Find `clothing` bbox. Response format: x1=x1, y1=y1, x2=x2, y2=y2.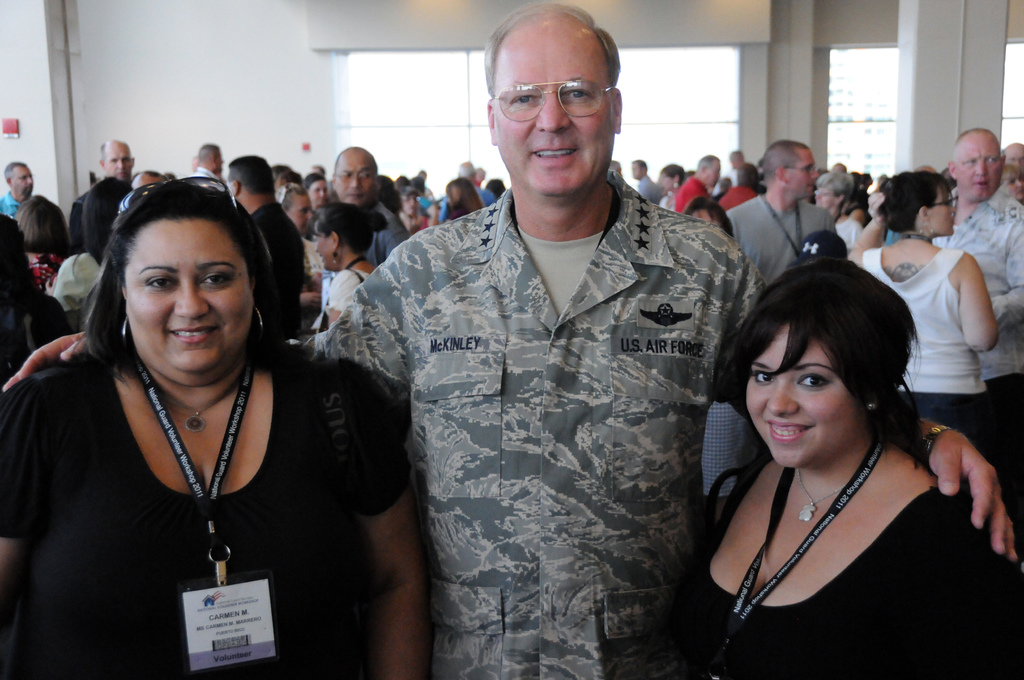
x1=930, y1=187, x2=1023, y2=535.
